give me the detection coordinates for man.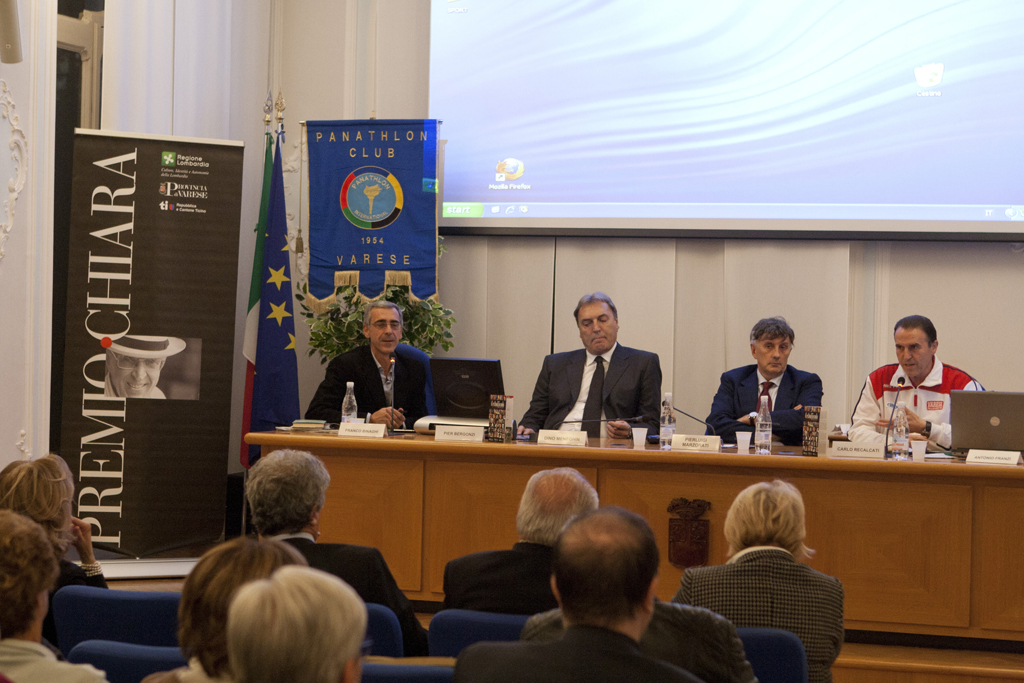
Rect(246, 435, 426, 635).
